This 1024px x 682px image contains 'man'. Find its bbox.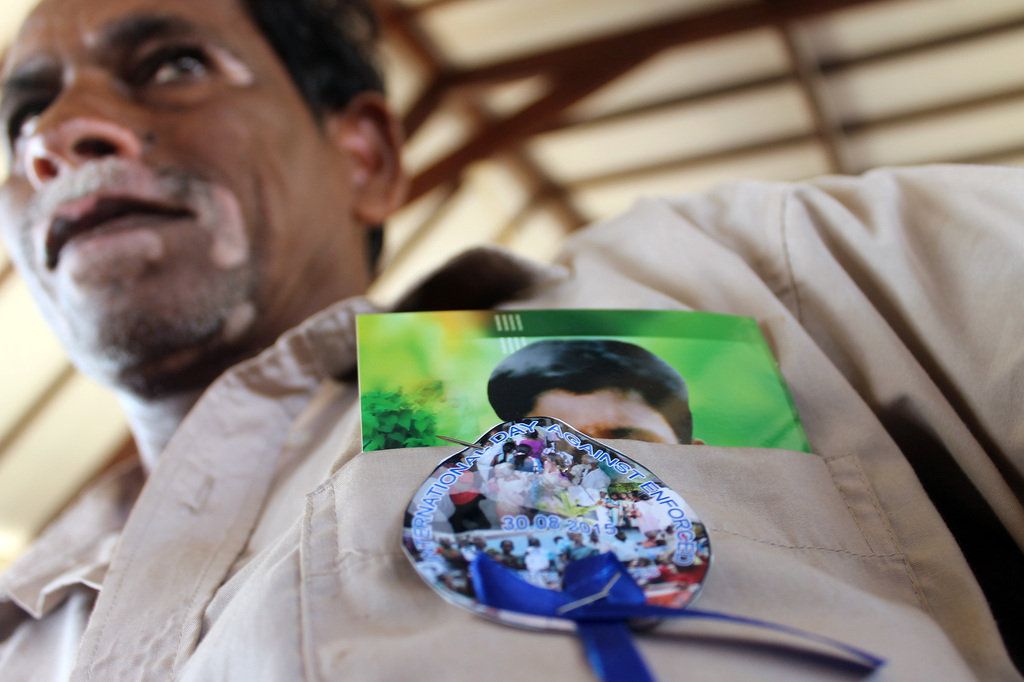
579 454 611 487.
